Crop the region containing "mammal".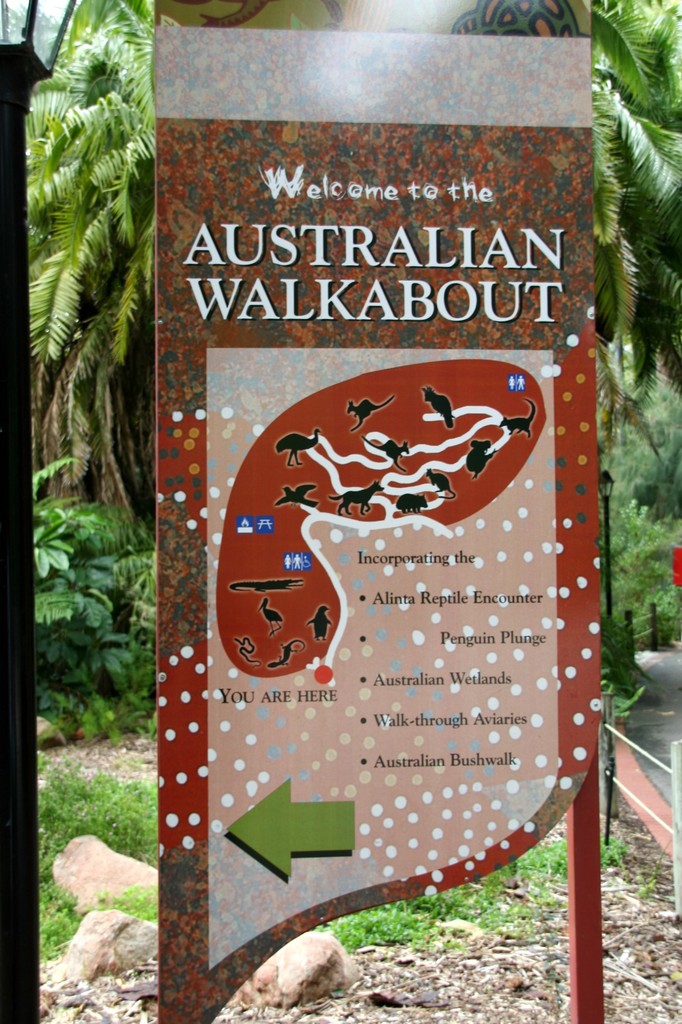
Crop region: x1=304 y1=605 x2=332 y2=641.
